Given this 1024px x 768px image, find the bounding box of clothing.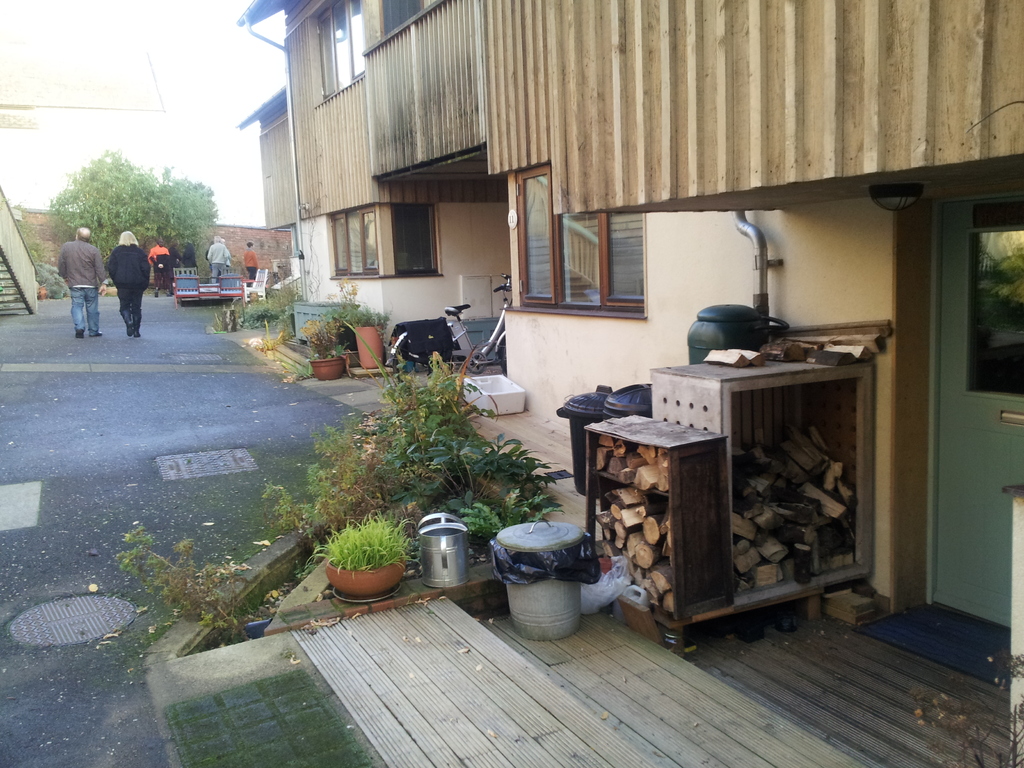
148 246 162 292.
